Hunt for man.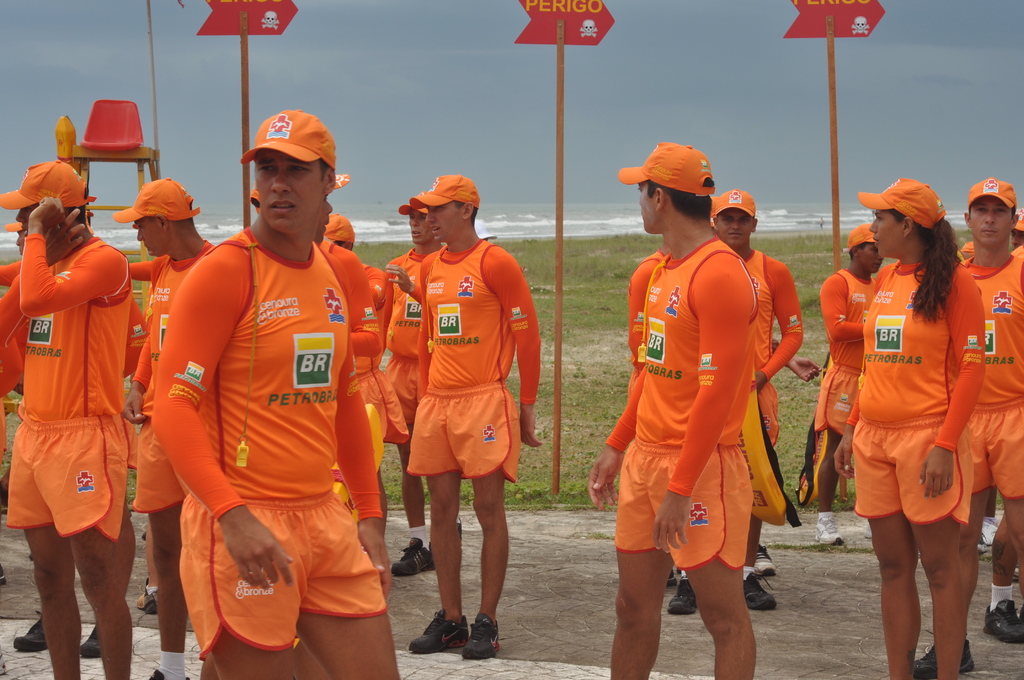
Hunted down at bbox(908, 175, 1023, 679).
